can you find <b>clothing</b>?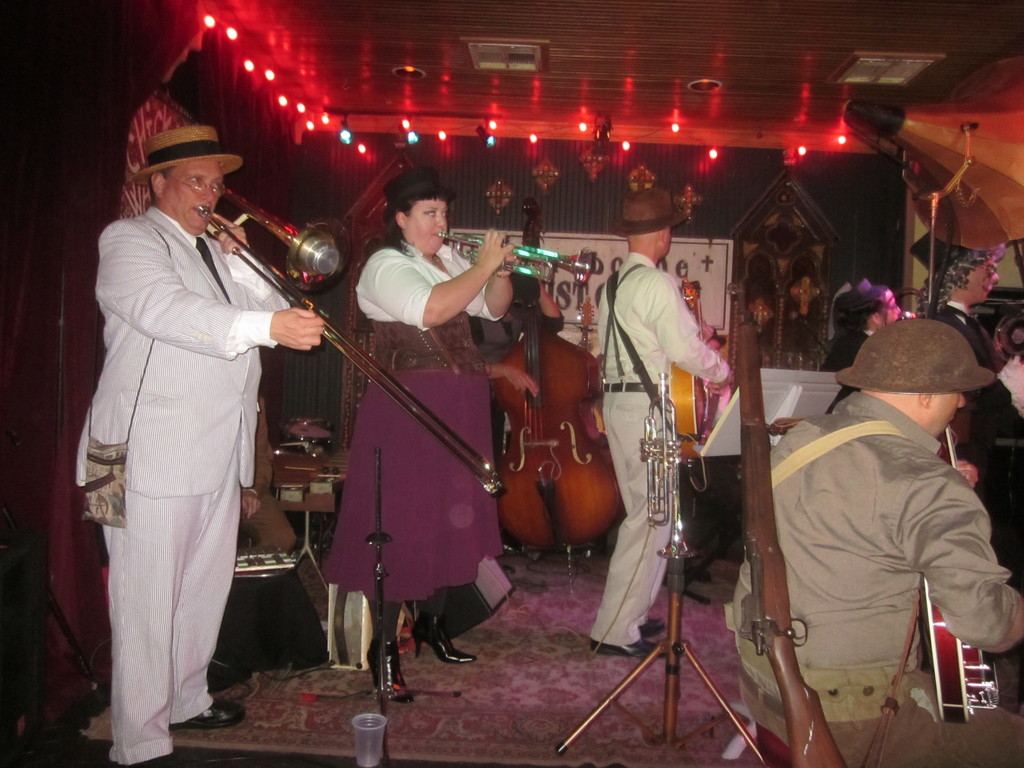
Yes, bounding box: crop(717, 374, 1020, 719).
